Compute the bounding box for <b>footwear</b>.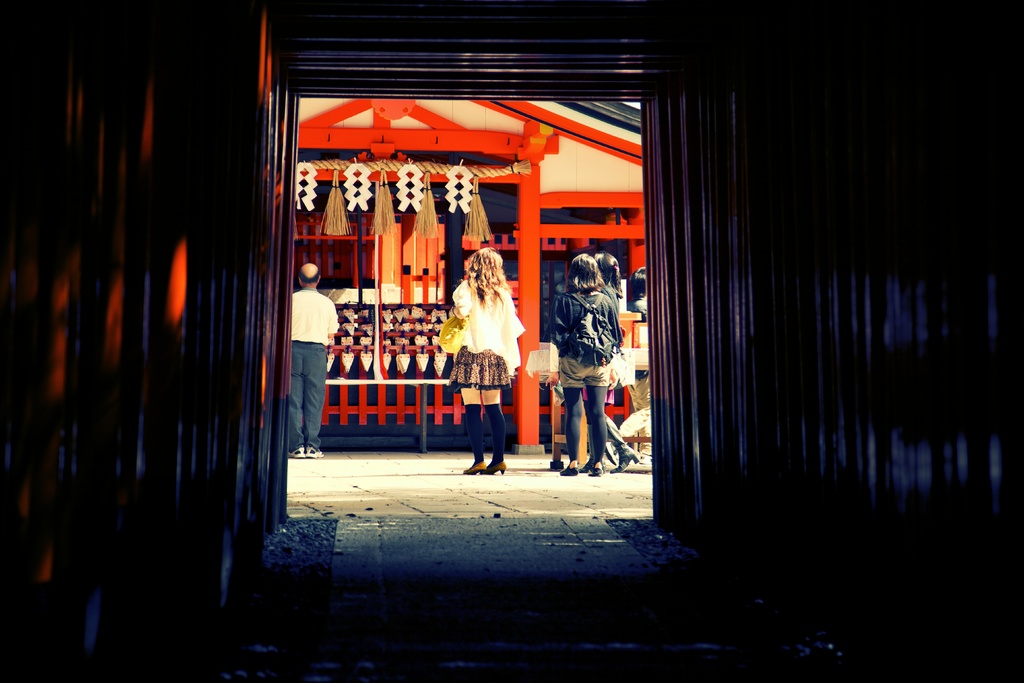
crop(466, 461, 486, 476).
